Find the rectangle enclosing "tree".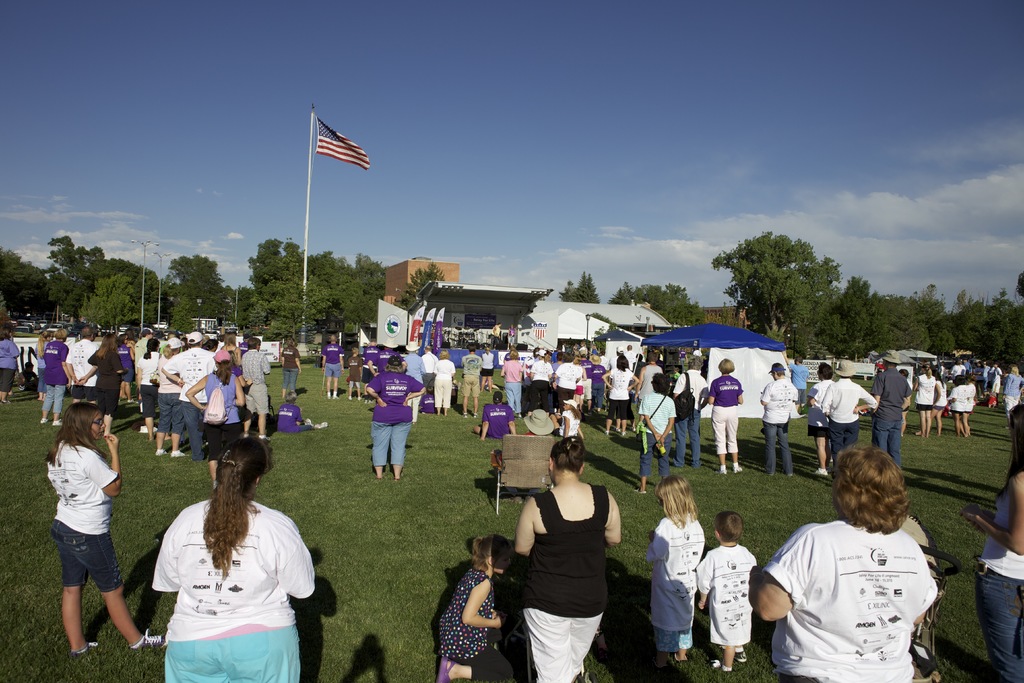
559/271/601/303.
